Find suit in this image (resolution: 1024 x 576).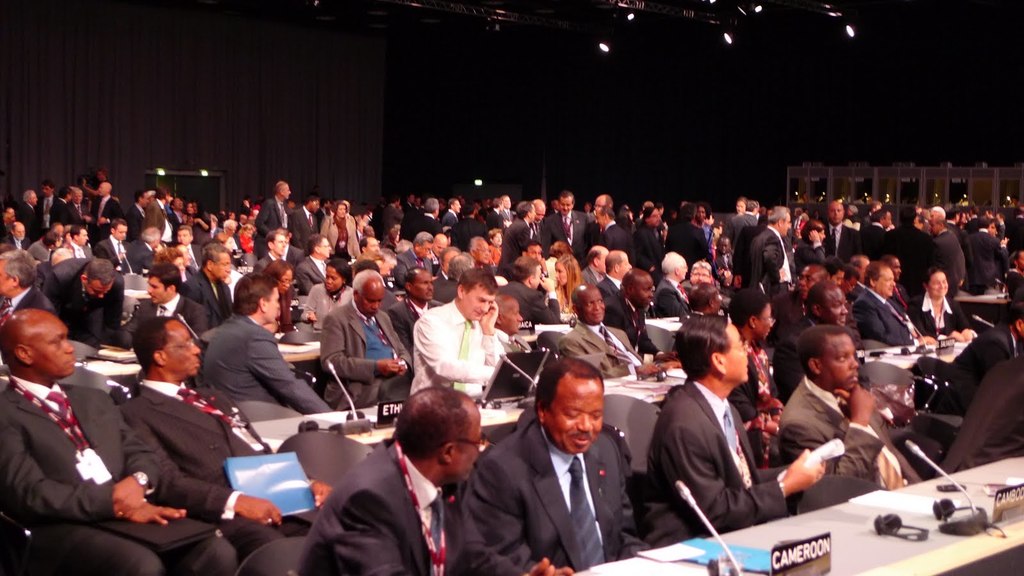
bbox=(725, 211, 760, 247).
